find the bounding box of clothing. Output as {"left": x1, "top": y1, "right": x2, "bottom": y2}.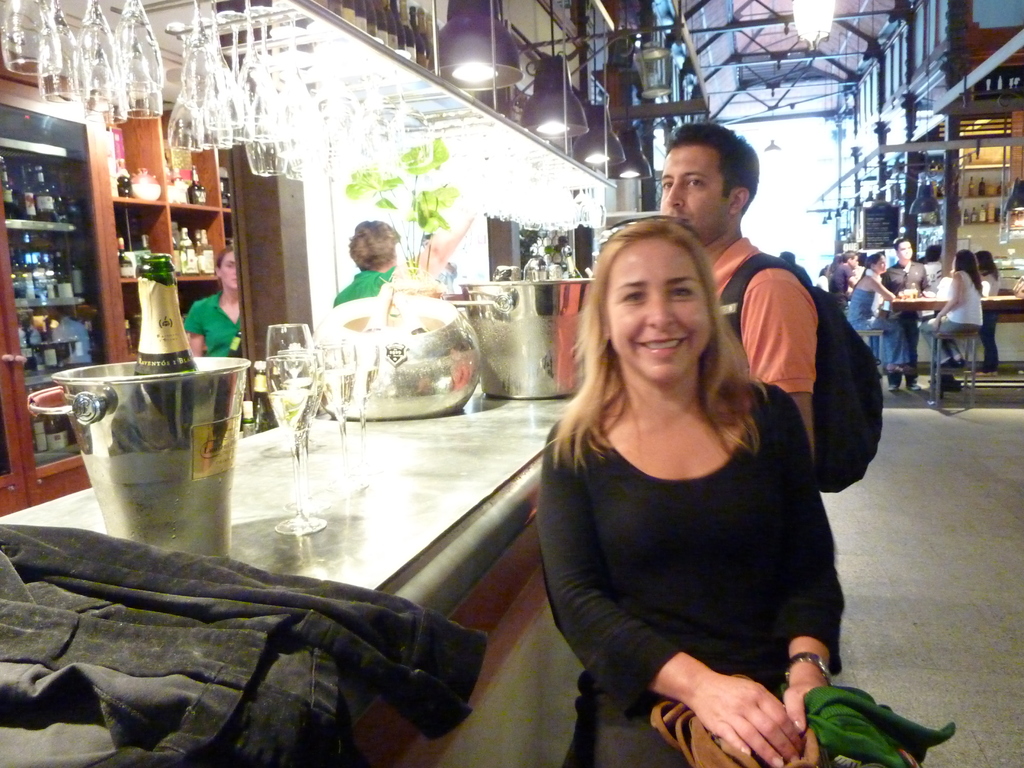
{"left": 0, "top": 524, "right": 488, "bottom": 767}.
